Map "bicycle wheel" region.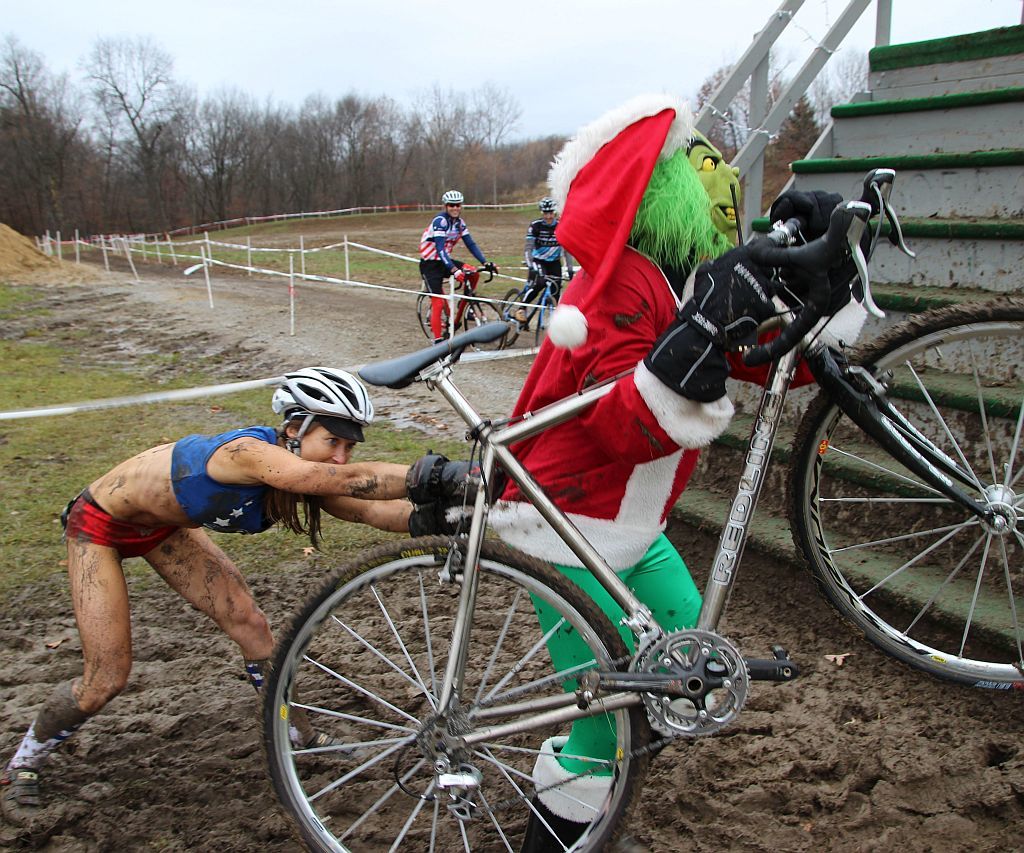
Mapped to [x1=500, y1=288, x2=527, y2=351].
